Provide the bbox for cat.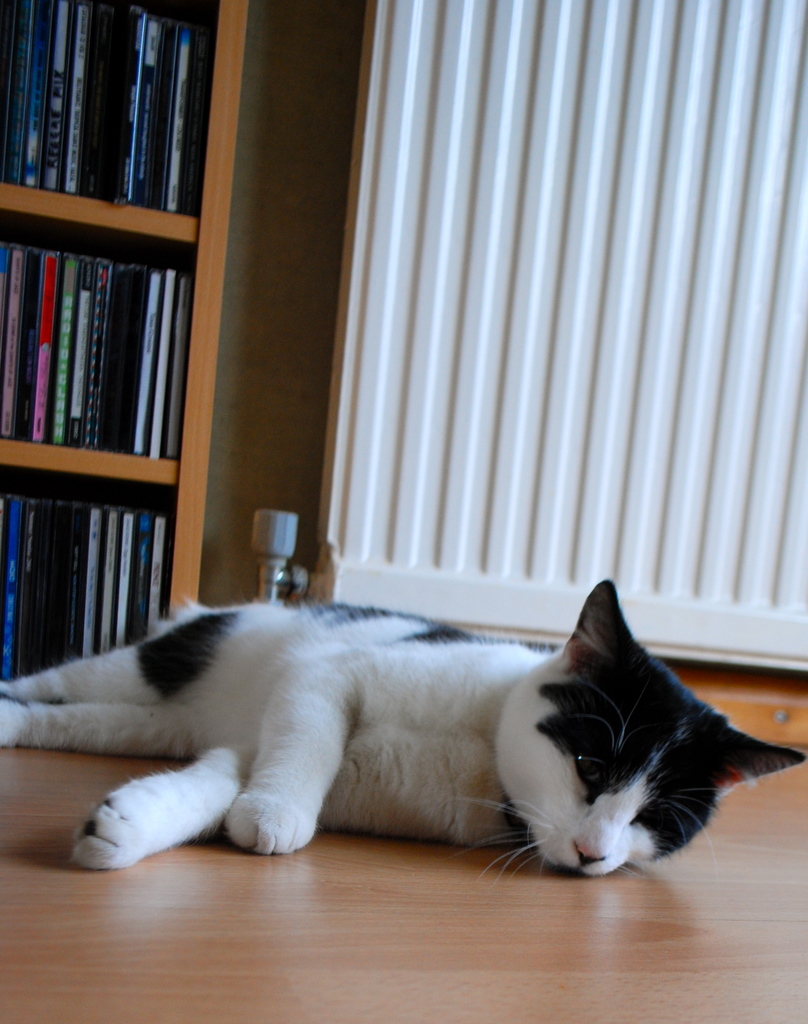
{"x1": 0, "y1": 592, "x2": 805, "y2": 896}.
